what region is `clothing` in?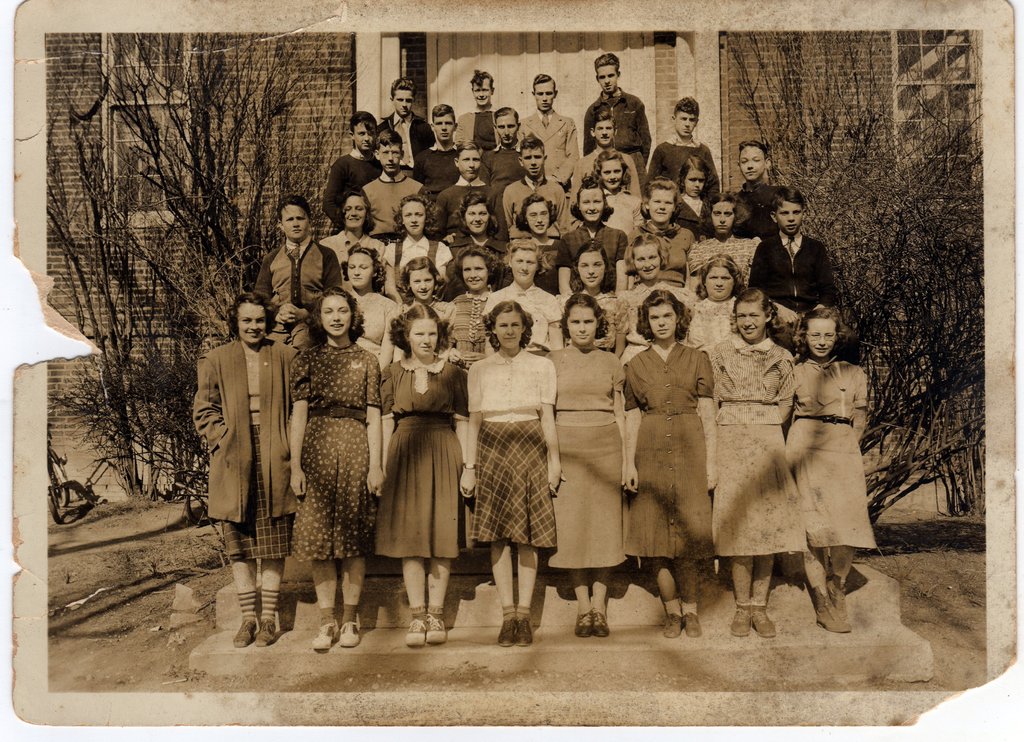
<bbox>785, 349, 877, 556</bbox>.
